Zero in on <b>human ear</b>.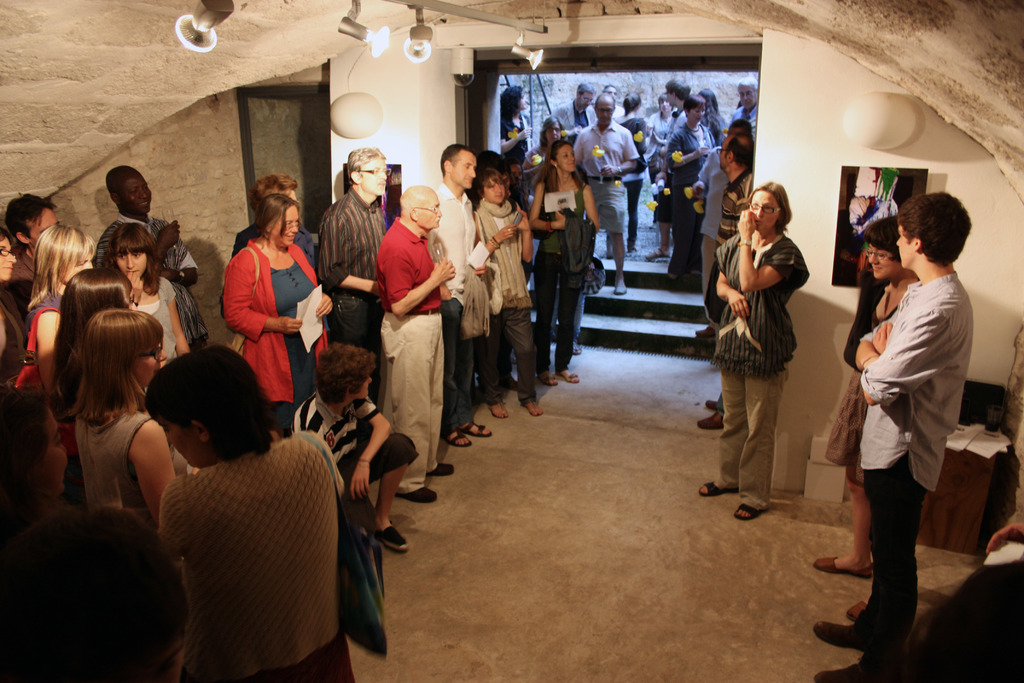
Zeroed in: crop(410, 206, 417, 221).
